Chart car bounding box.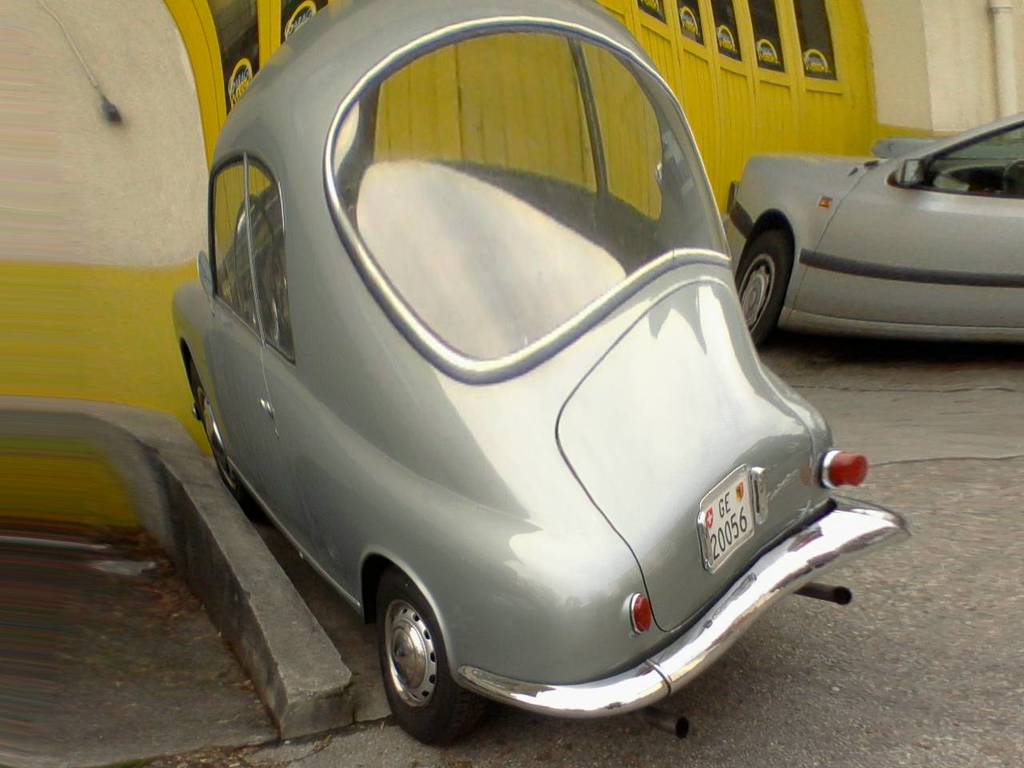
Charted: 718/108/1023/352.
